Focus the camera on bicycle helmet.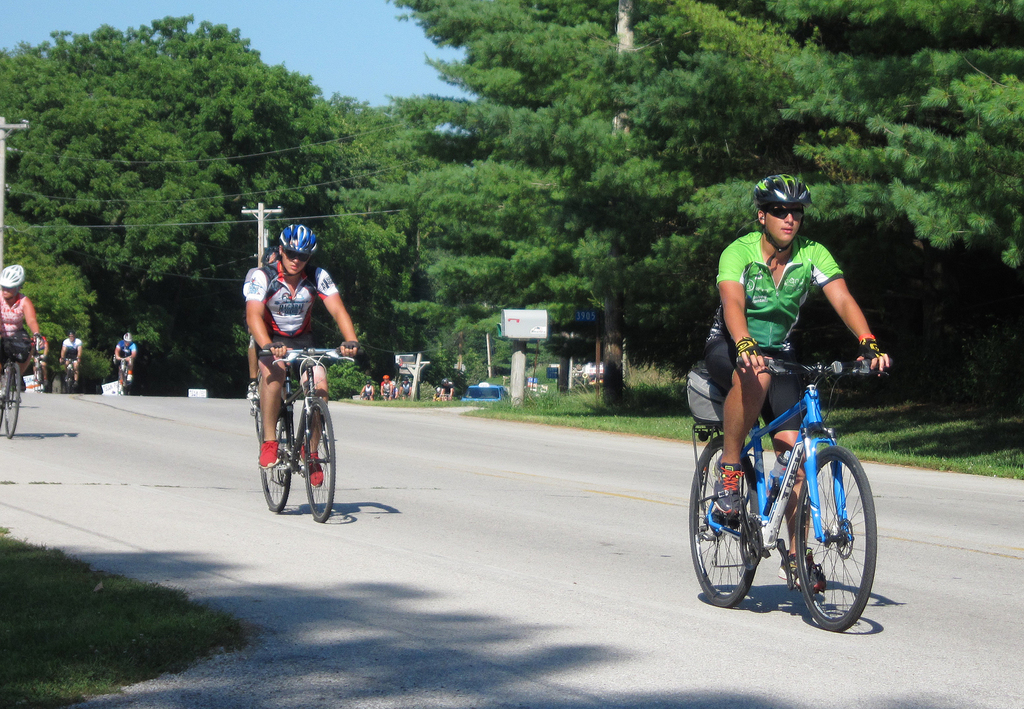
Focus region: locate(276, 223, 319, 257).
